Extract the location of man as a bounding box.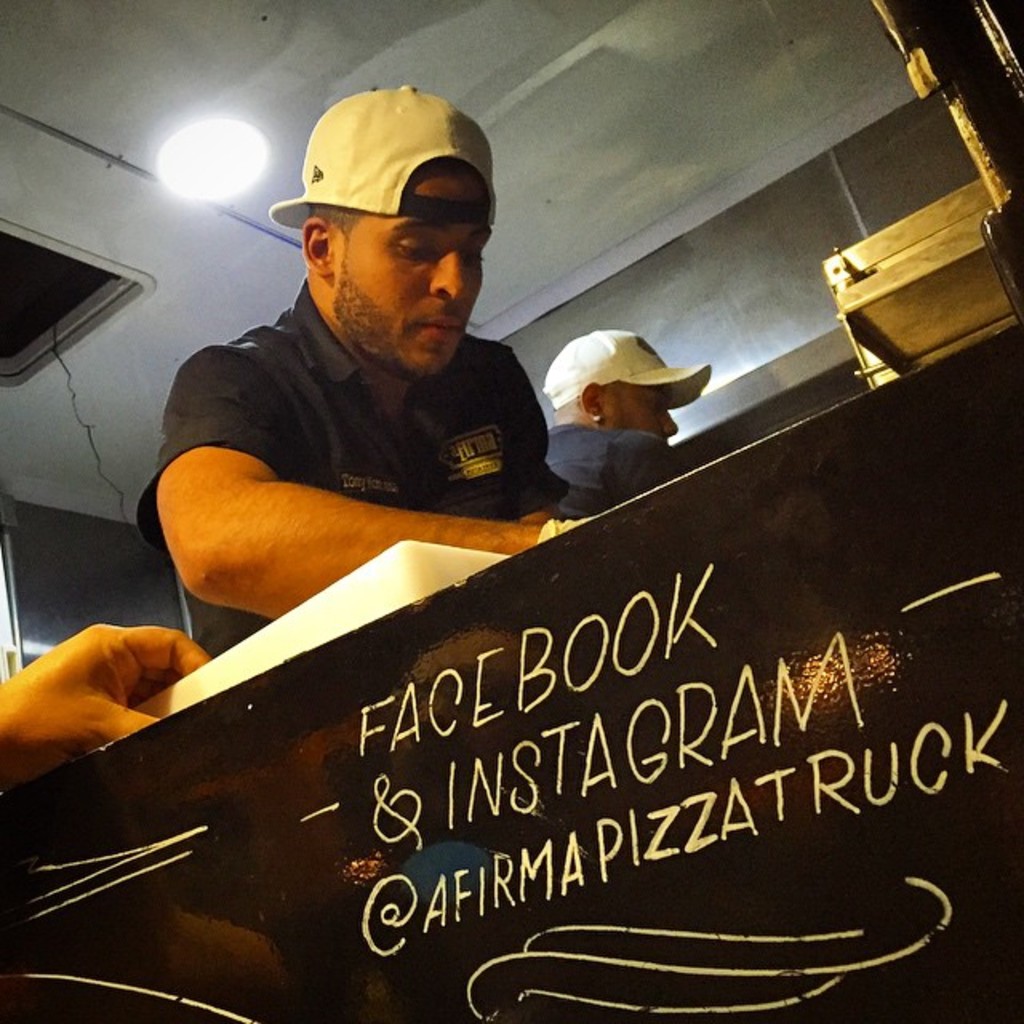
{"left": 126, "top": 125, "right": 579, "bottom": 682}.
